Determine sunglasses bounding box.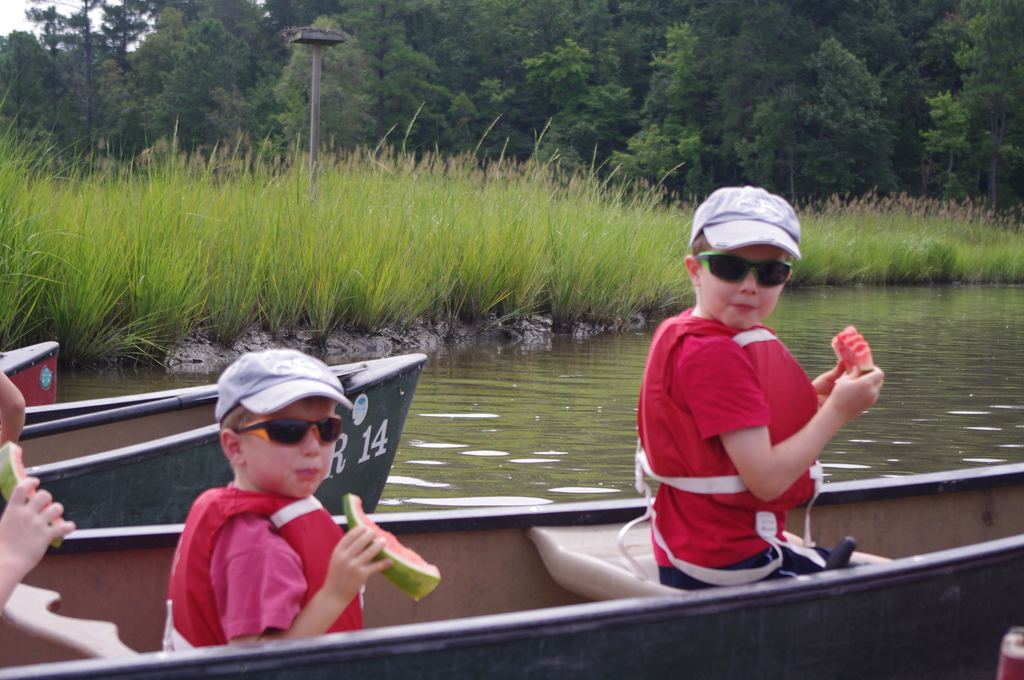
Determined: (left=245, top=416, right=345, bottom=444).
